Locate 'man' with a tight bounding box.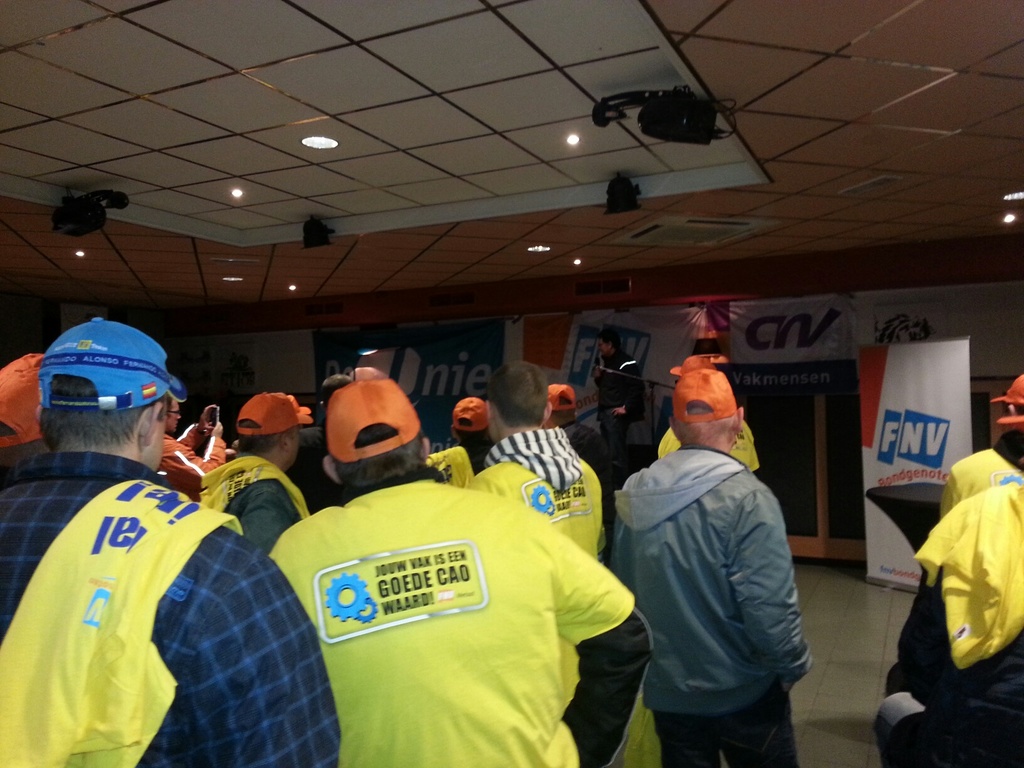
crop(0, 316, 340, 767).
